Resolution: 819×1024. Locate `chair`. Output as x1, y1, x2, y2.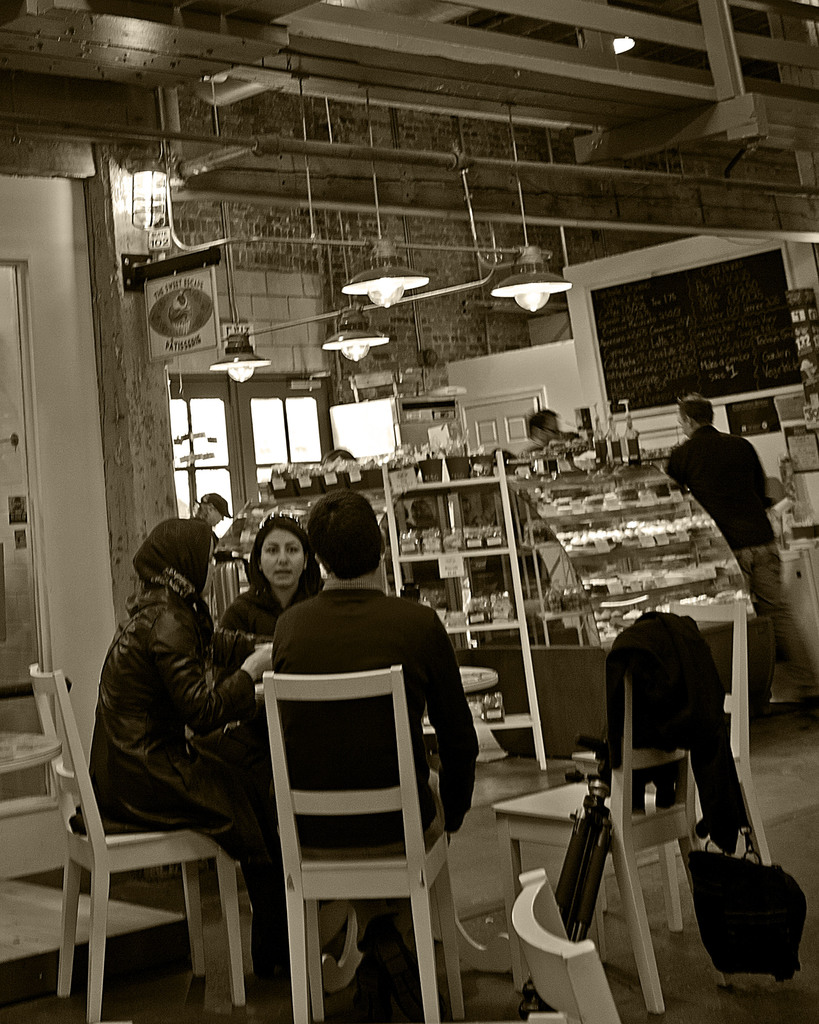
571, 600, 776, 926.
